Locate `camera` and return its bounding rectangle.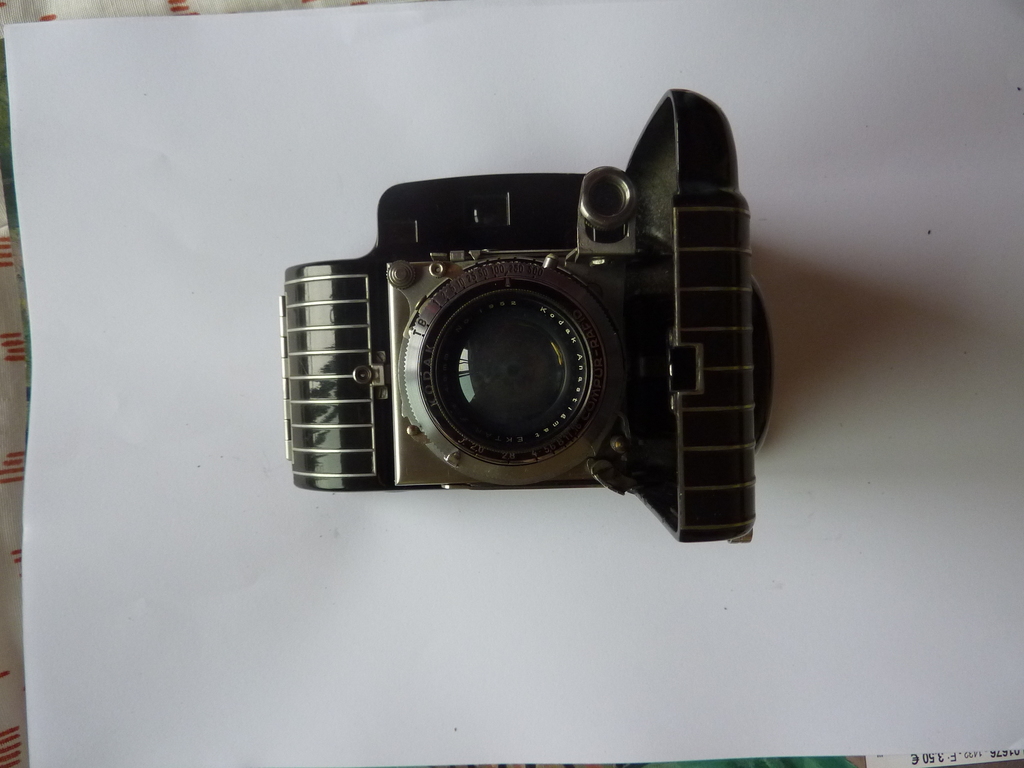
x1=280 y1=86 x2=774 y2=547.
